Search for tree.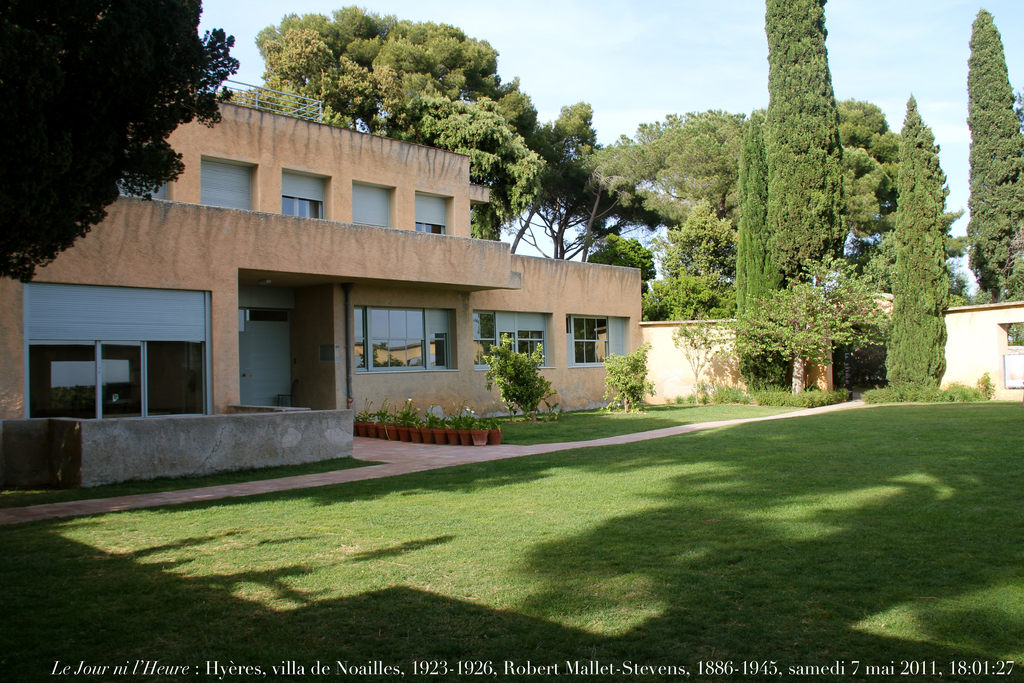
Found at l=731, t=111, r=780, b=312.
